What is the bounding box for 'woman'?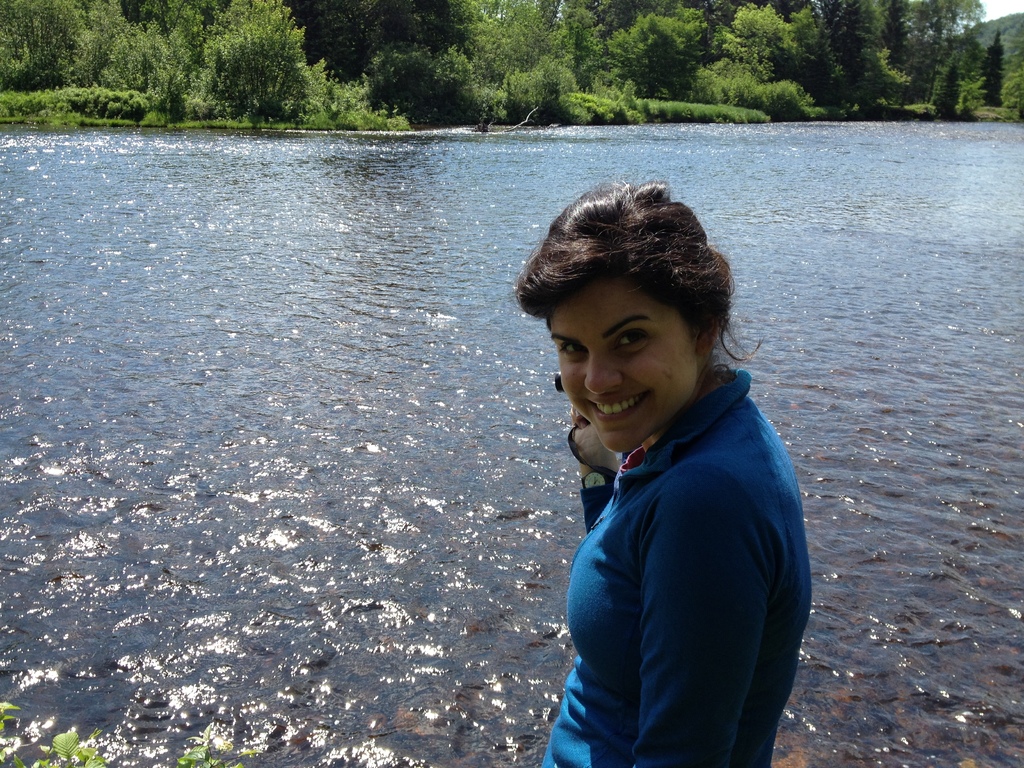
516,181,809,767.
